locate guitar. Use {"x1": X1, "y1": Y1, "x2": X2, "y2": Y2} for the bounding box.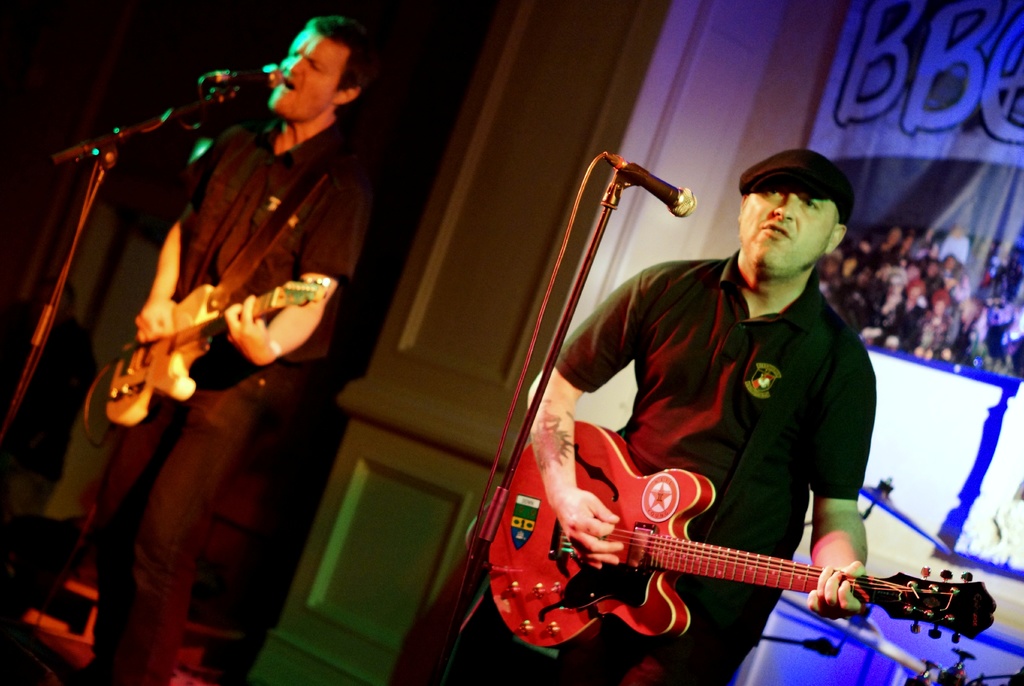
{"x1": 79, "y1": 279, "x2": 328, "y2": 442}.
